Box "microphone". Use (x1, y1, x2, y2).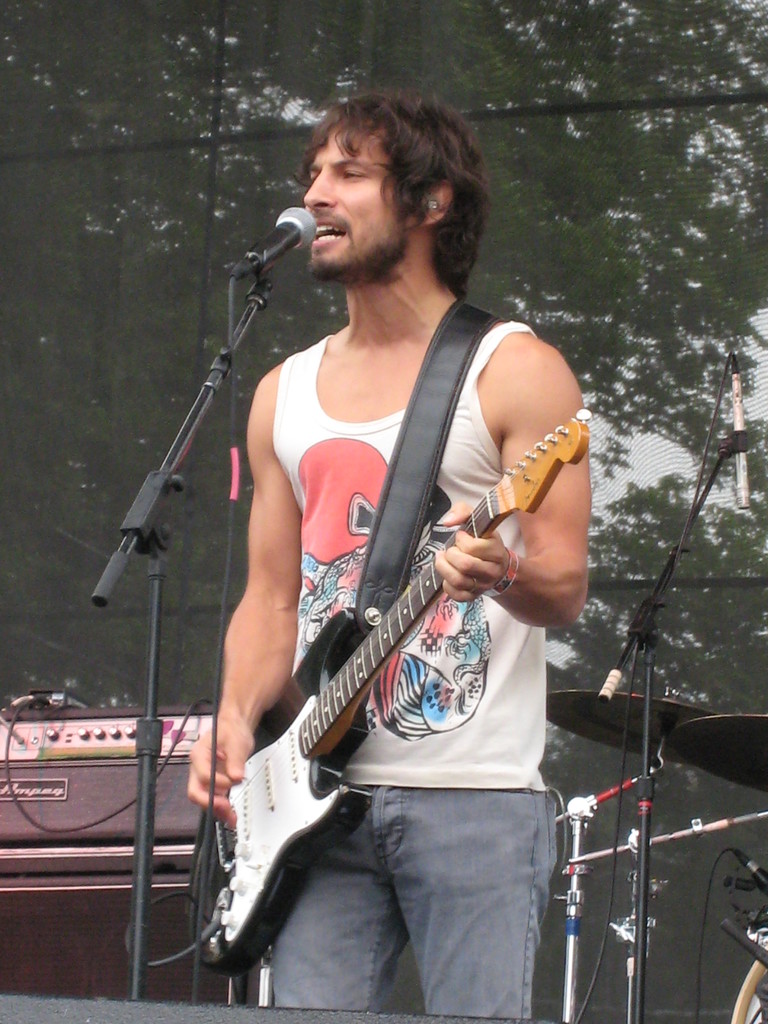
(733, 350, 754, 511).
